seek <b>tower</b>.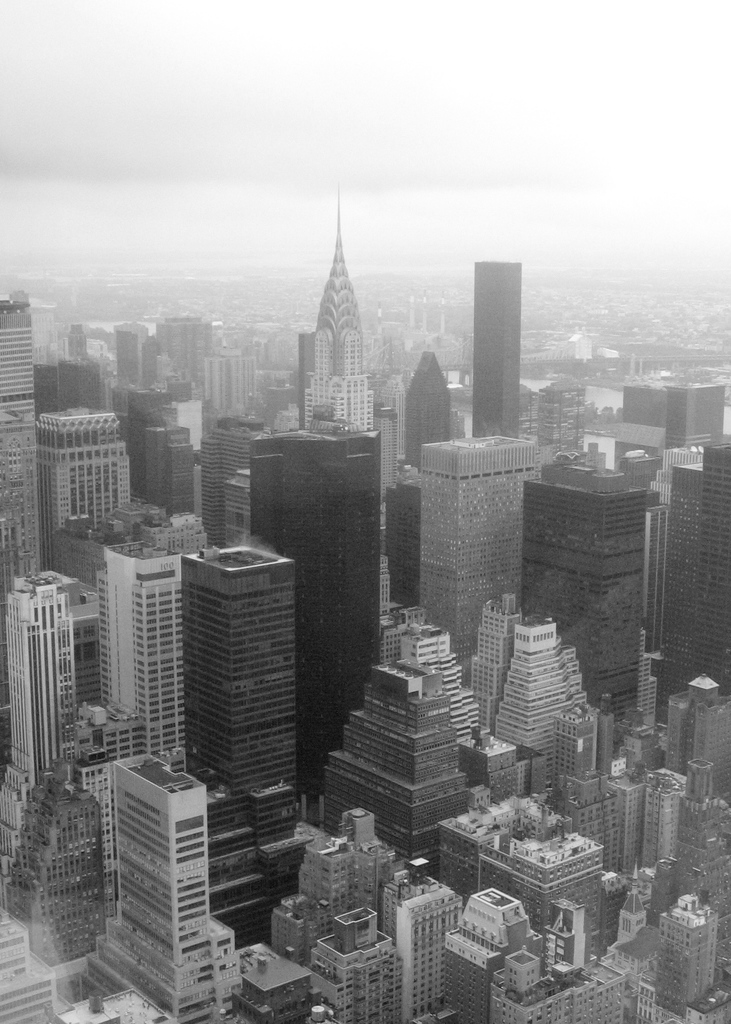
select_region(653, 435, 730, 727).
